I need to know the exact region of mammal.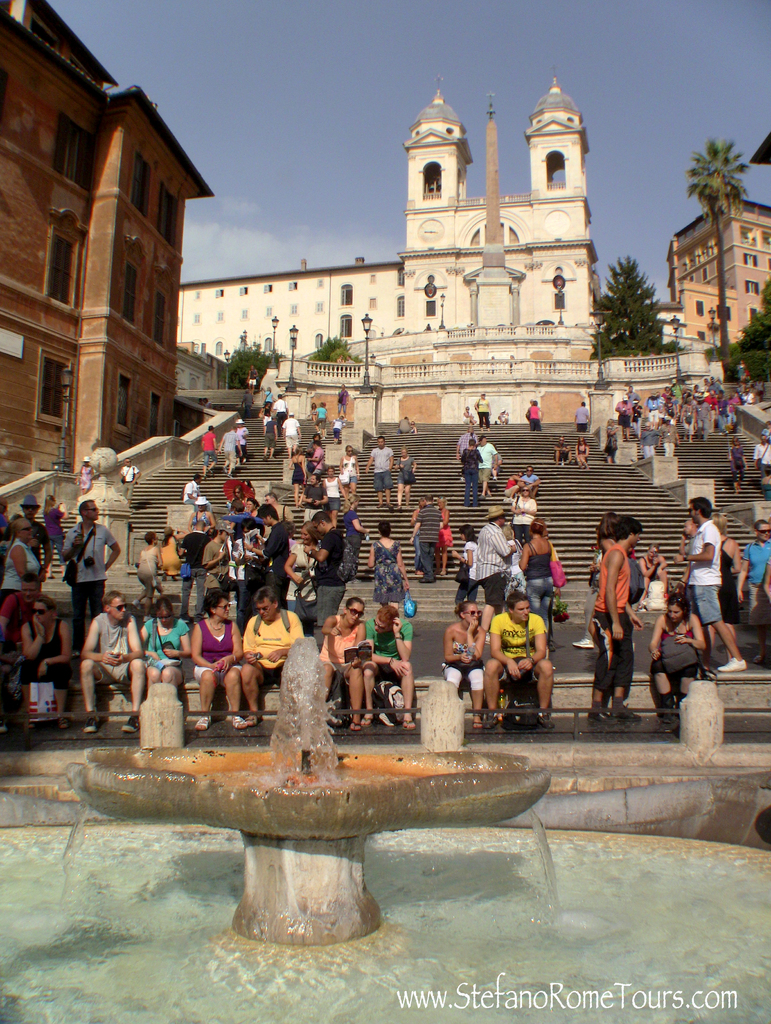
Region: bbox=[760, 468, 770, 487].
